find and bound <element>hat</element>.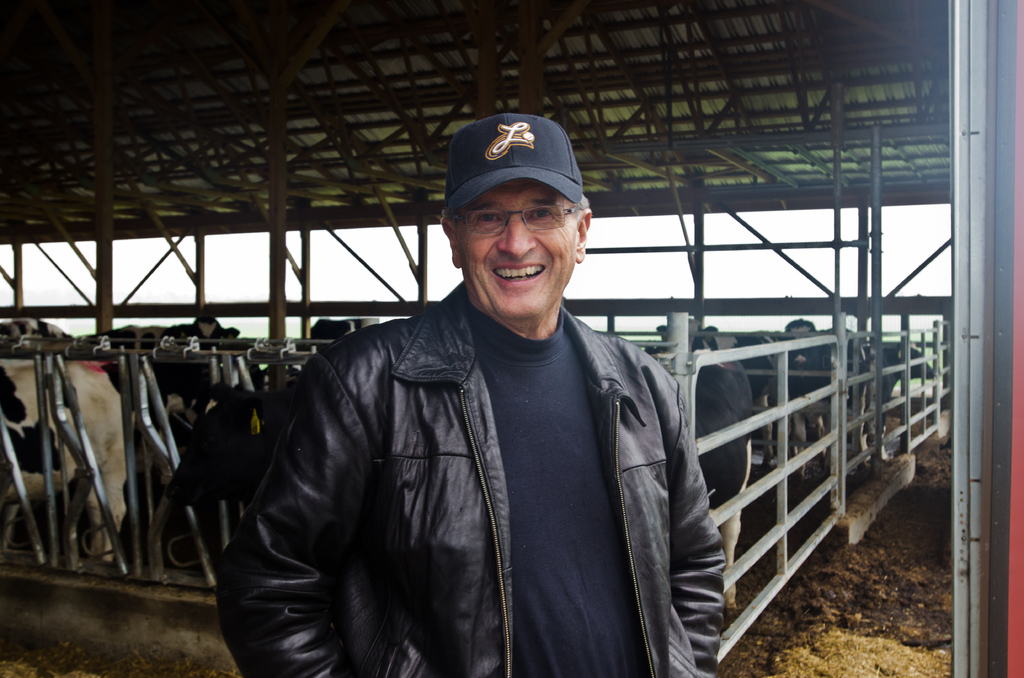
Bound: x1=445 y1=120 x2=576 y2=210.
